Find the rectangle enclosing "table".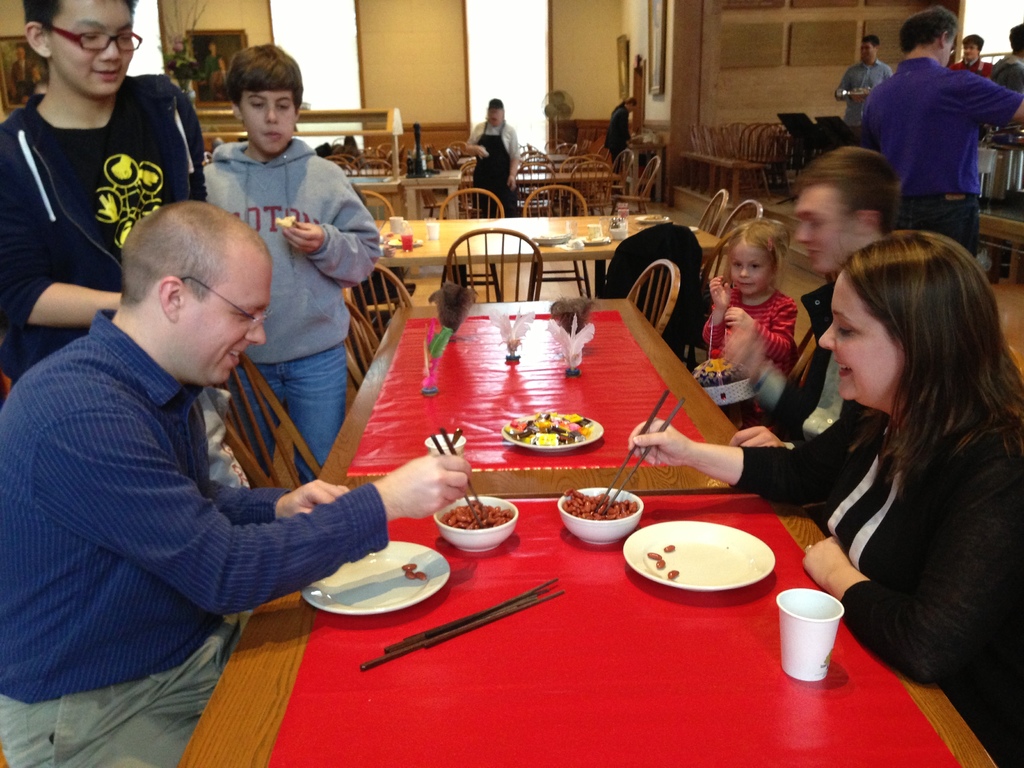
bbox=[309, 299, 732, 490].
